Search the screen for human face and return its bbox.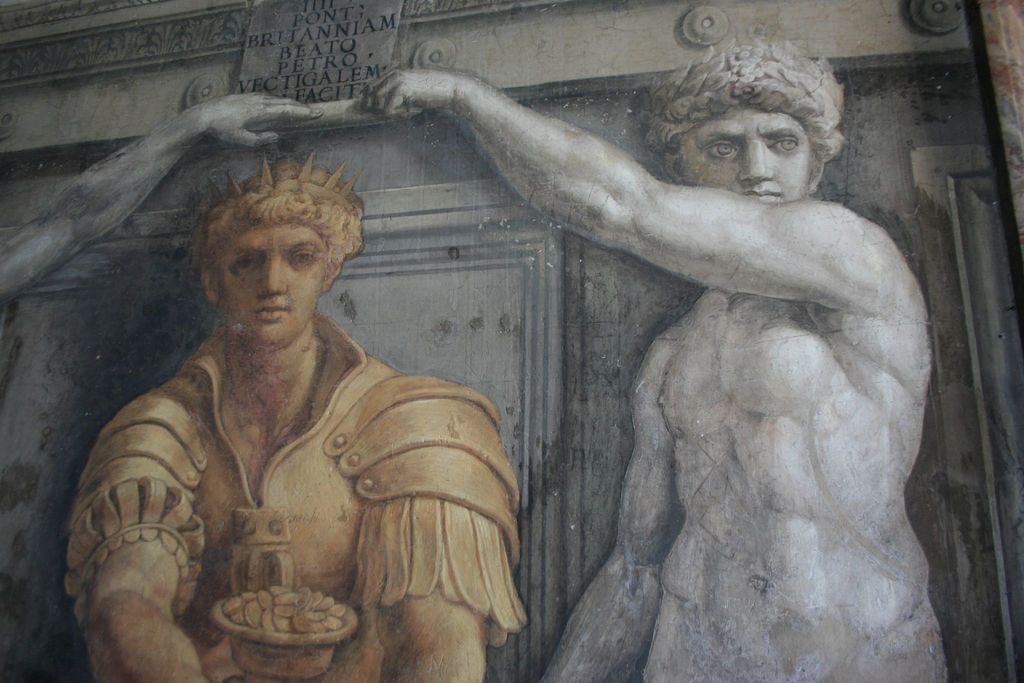
Found: bbox=(218, 224, 326, 343).
